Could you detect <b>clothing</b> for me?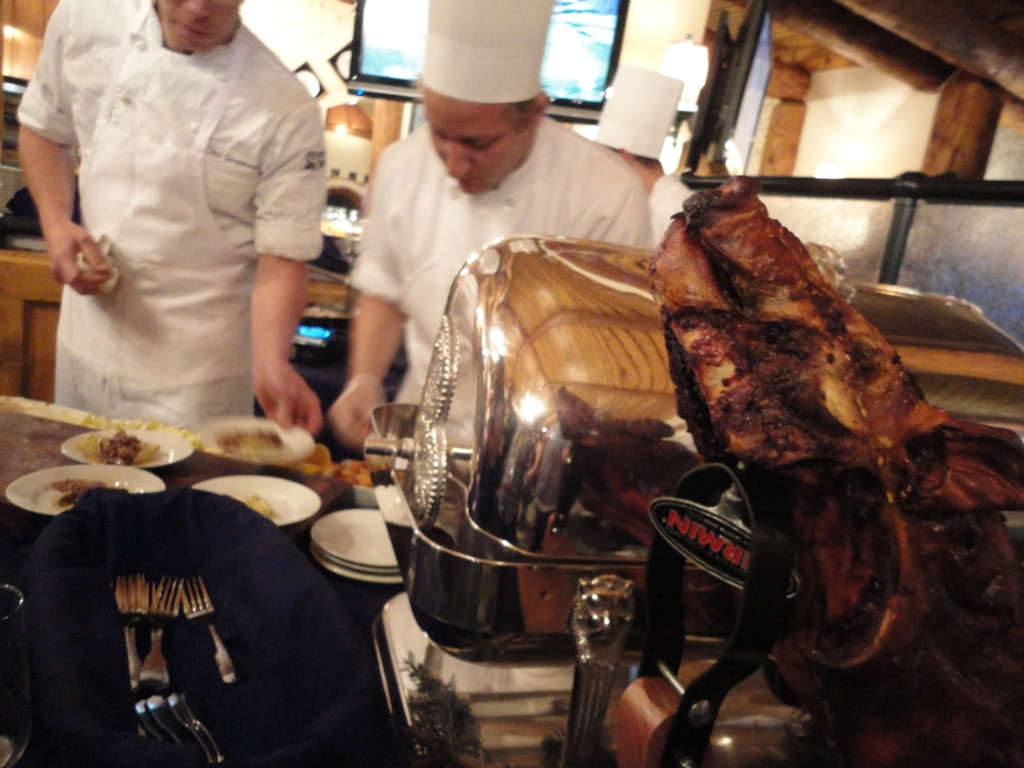
Detection result: 648/172/697/250.
